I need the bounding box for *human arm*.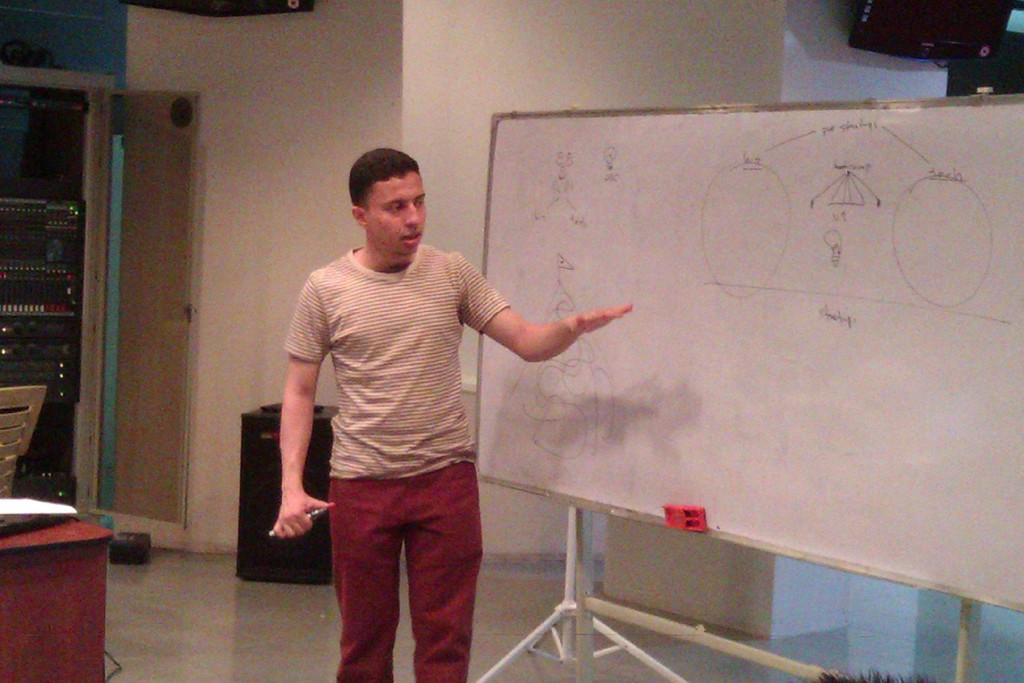
Here it is: 463 265 632 370.
